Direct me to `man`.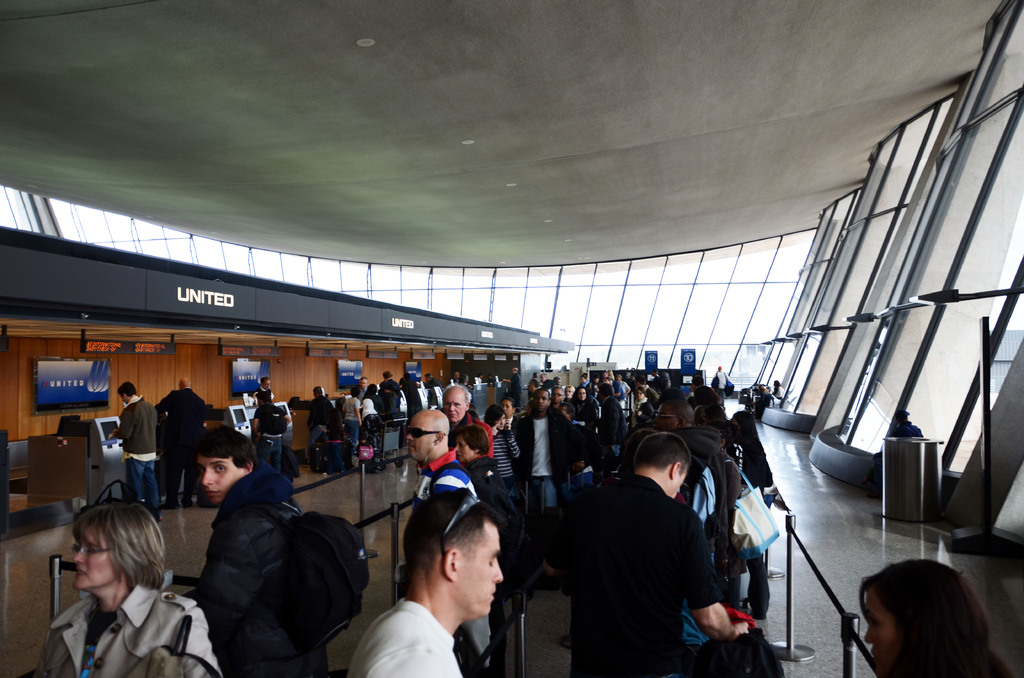
Direction: bbox=[156, 379, 207, 506].
